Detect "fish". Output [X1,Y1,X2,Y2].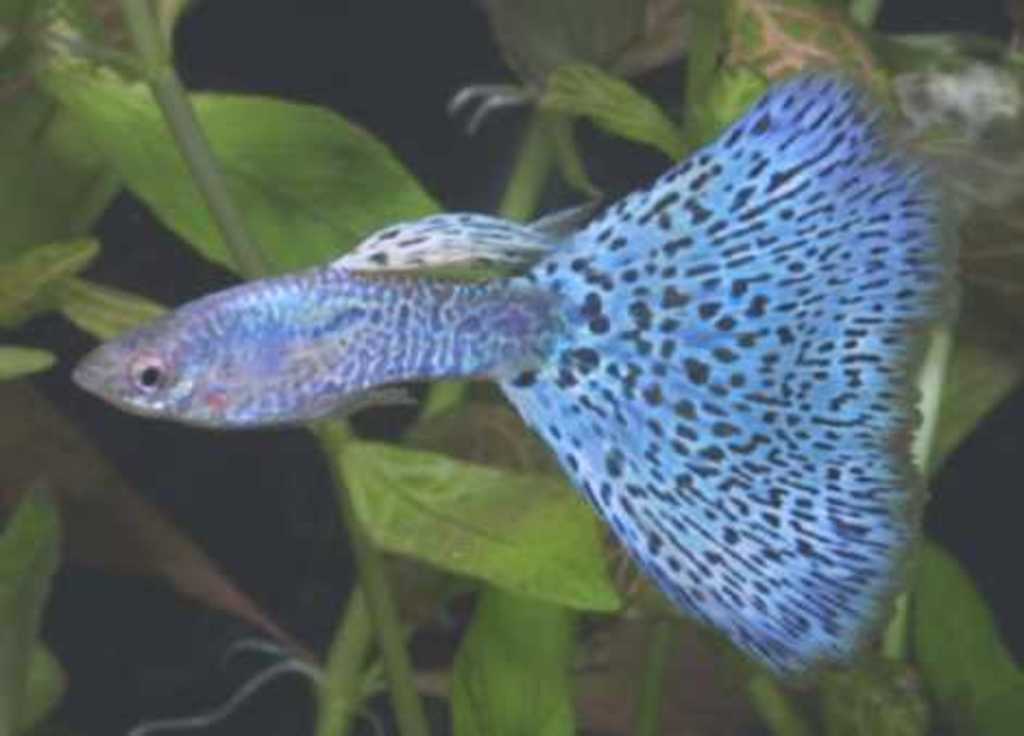
[74,57,991,675].
